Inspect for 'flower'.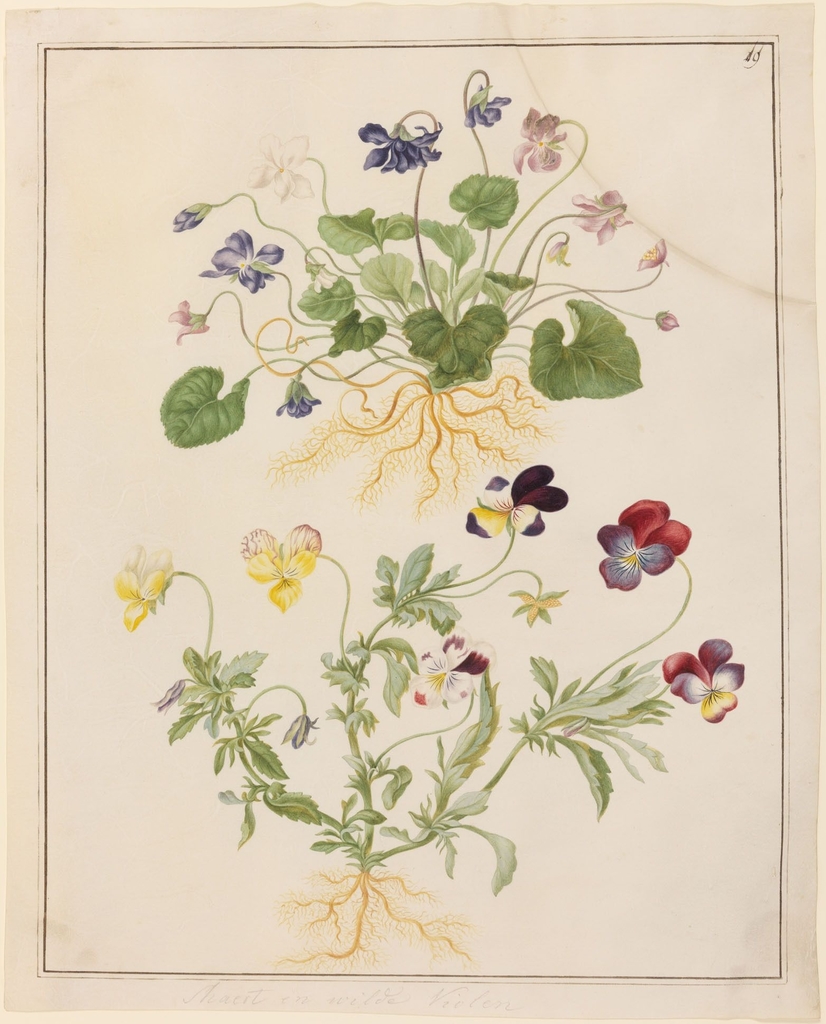
Inspection: bbox=(252, 130, 311, 205).
